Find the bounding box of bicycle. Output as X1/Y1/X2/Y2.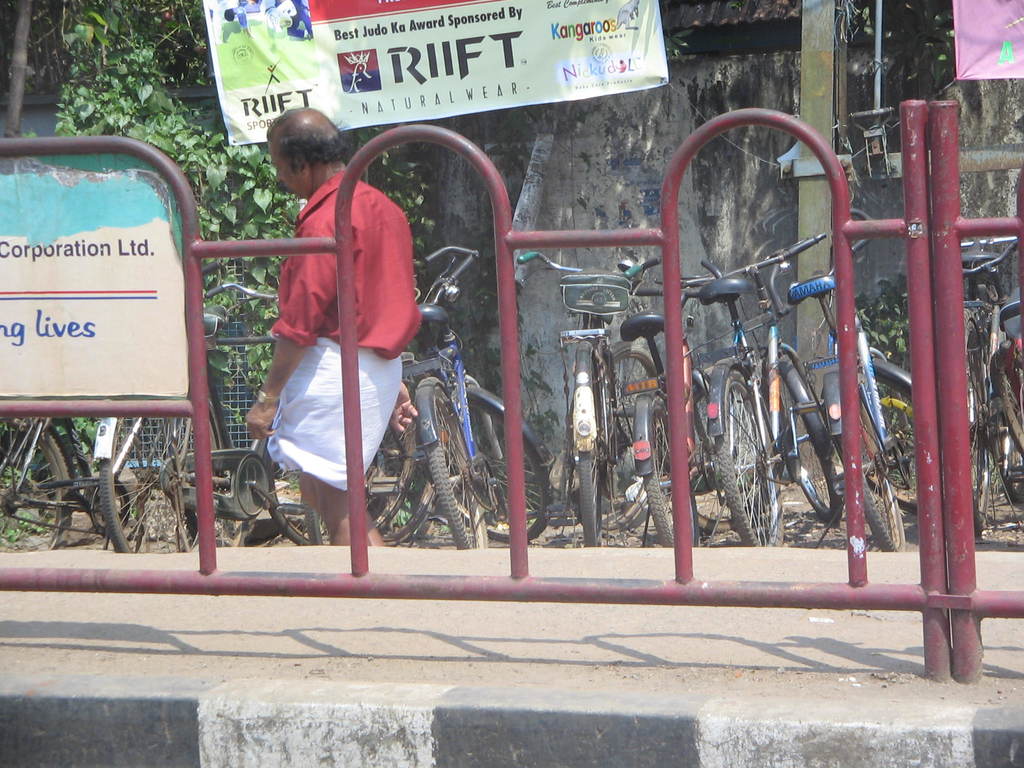
682/248/845/536.
